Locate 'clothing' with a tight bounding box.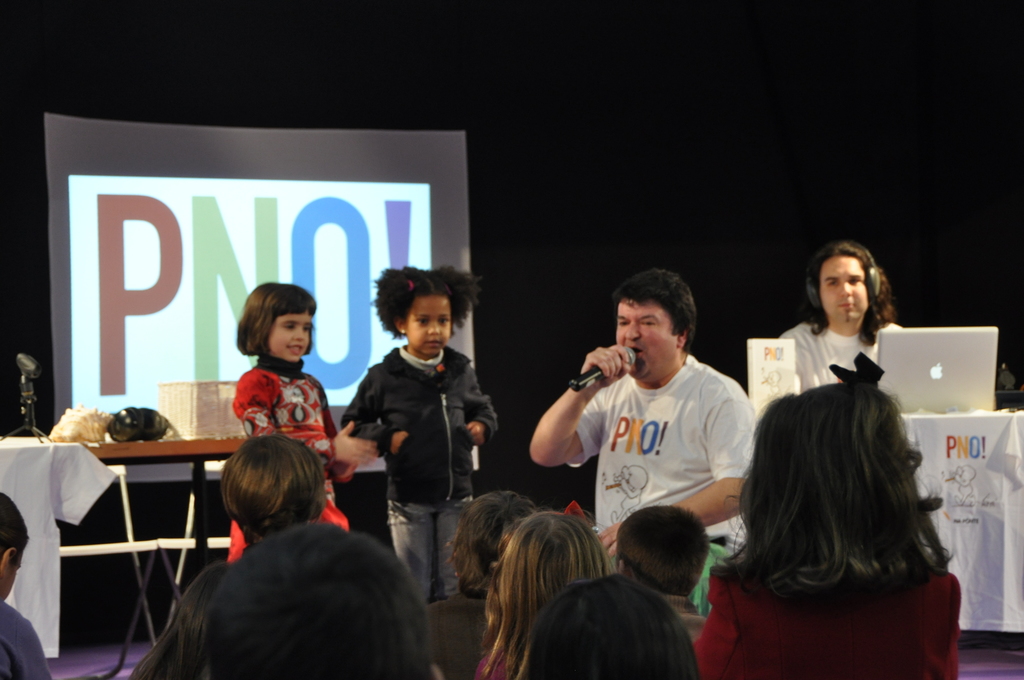
<bbox>225, 353, 346, 564</bbox>.
